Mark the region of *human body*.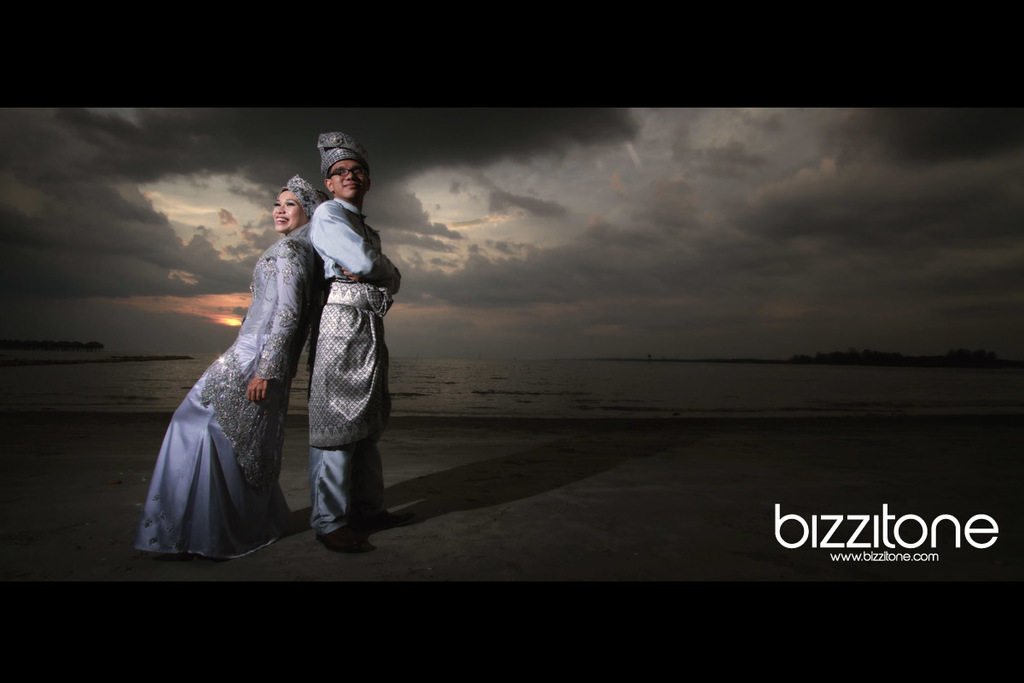
Region: [136, 175, 317, 554].
